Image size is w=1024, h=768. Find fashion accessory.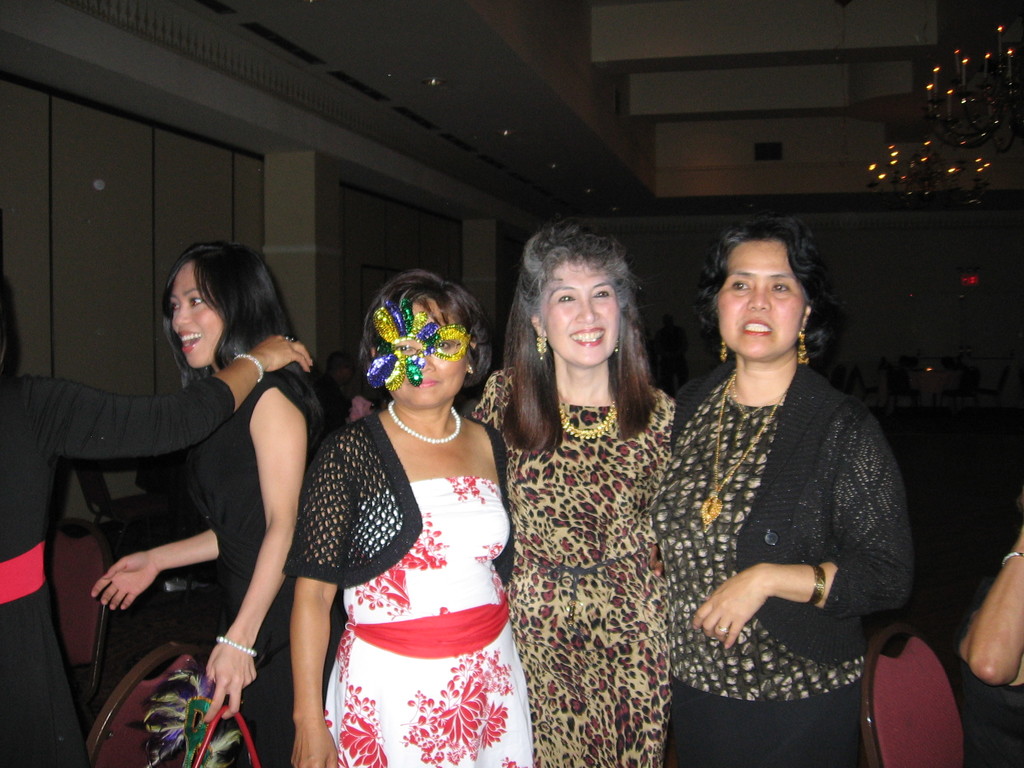
box(721, 343, 729, 362).
